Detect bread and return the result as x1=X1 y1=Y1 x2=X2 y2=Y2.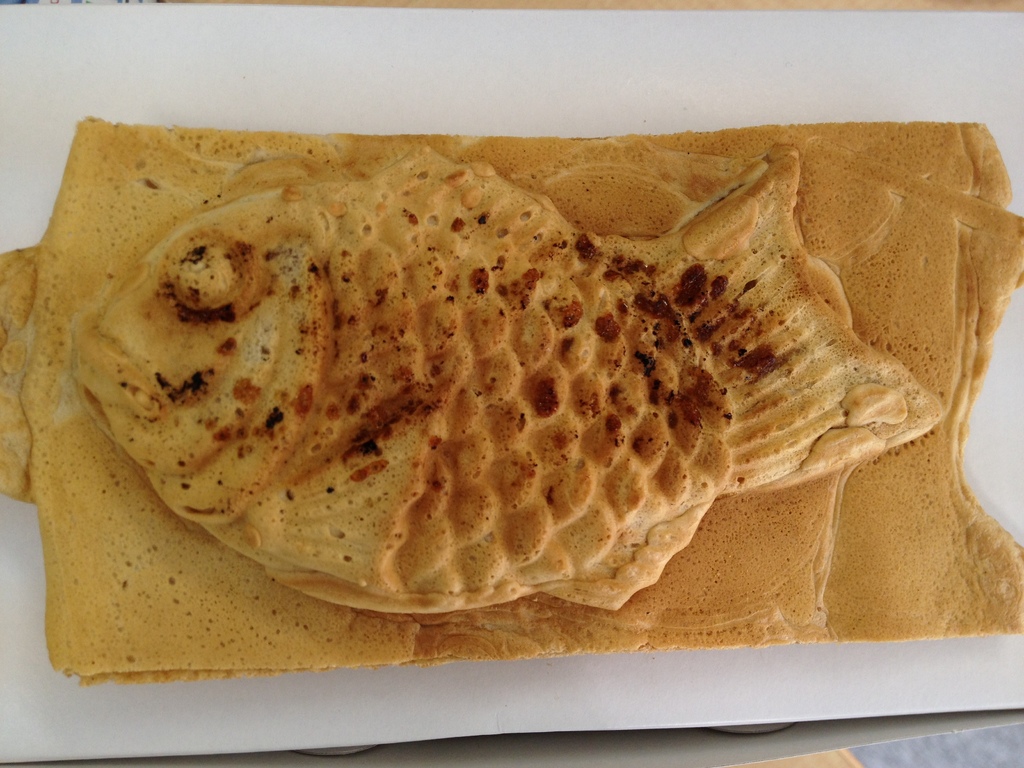
x1=0 y1=116 x2=1023 y2=694.
